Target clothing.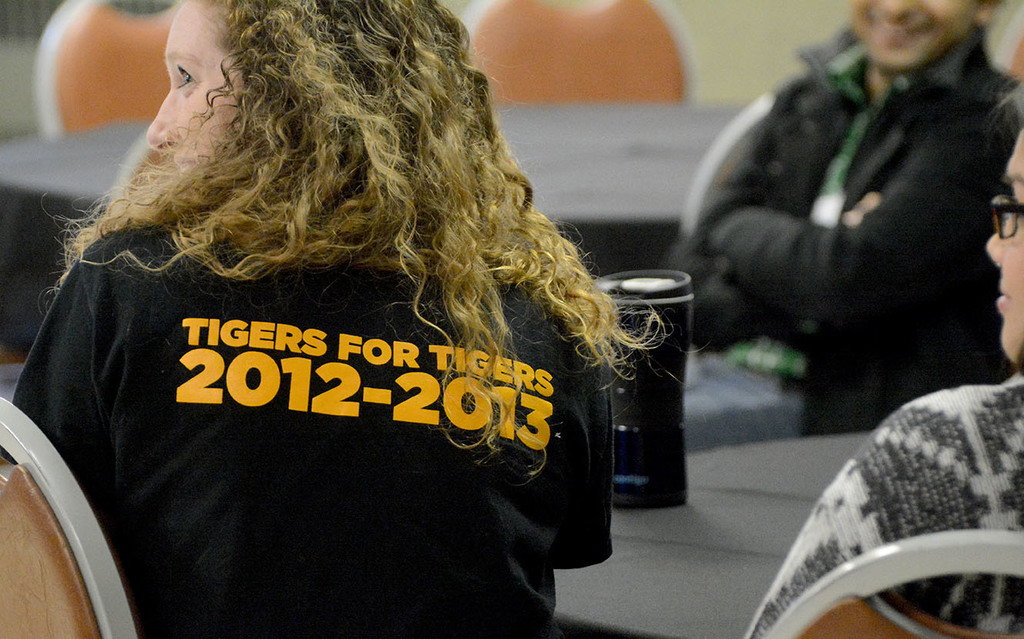
Target region: pyautogui.locateOnScreen(8, 219, 622, 638).
